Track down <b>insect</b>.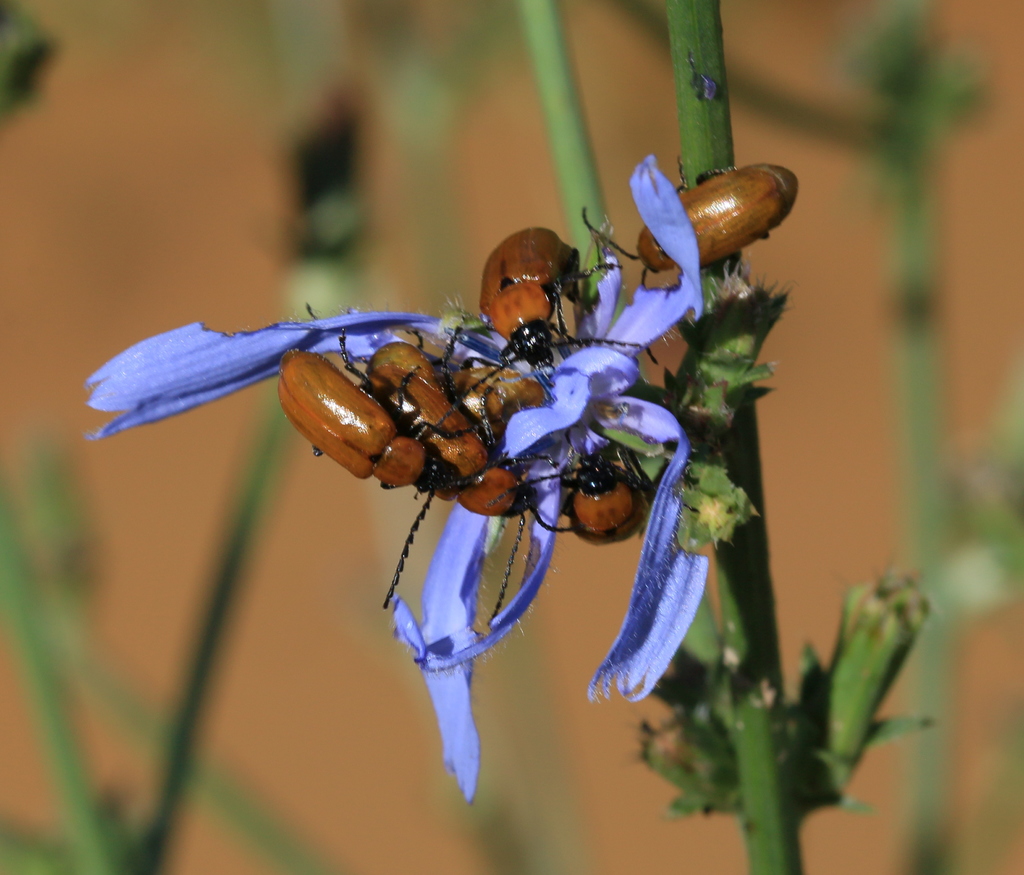
Tracked to (x1=582, y1=155, x2=803, y2=294).
